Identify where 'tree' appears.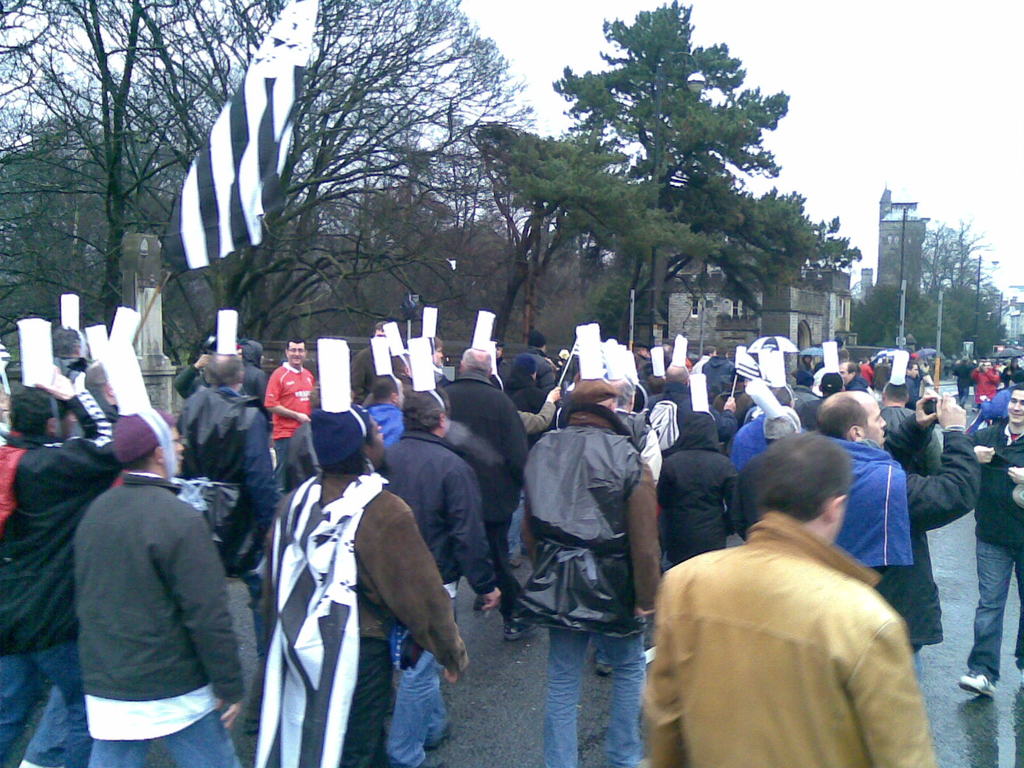
Appears at select_region(901, 212, 1000, 284).
